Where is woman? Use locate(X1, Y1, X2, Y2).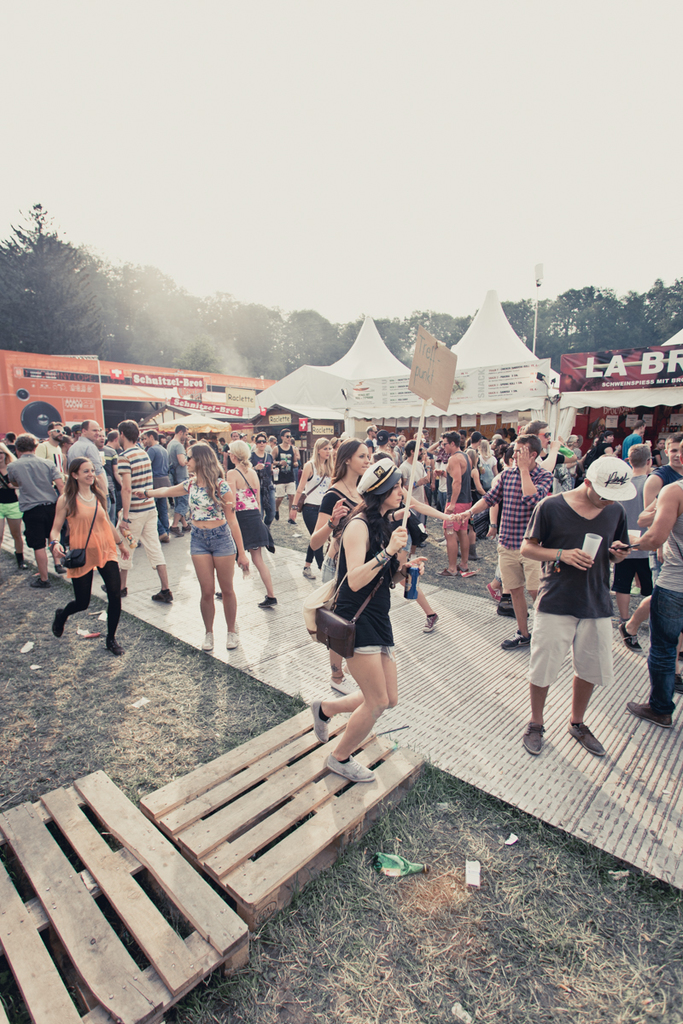
locate(304, 443, 418, 706).
